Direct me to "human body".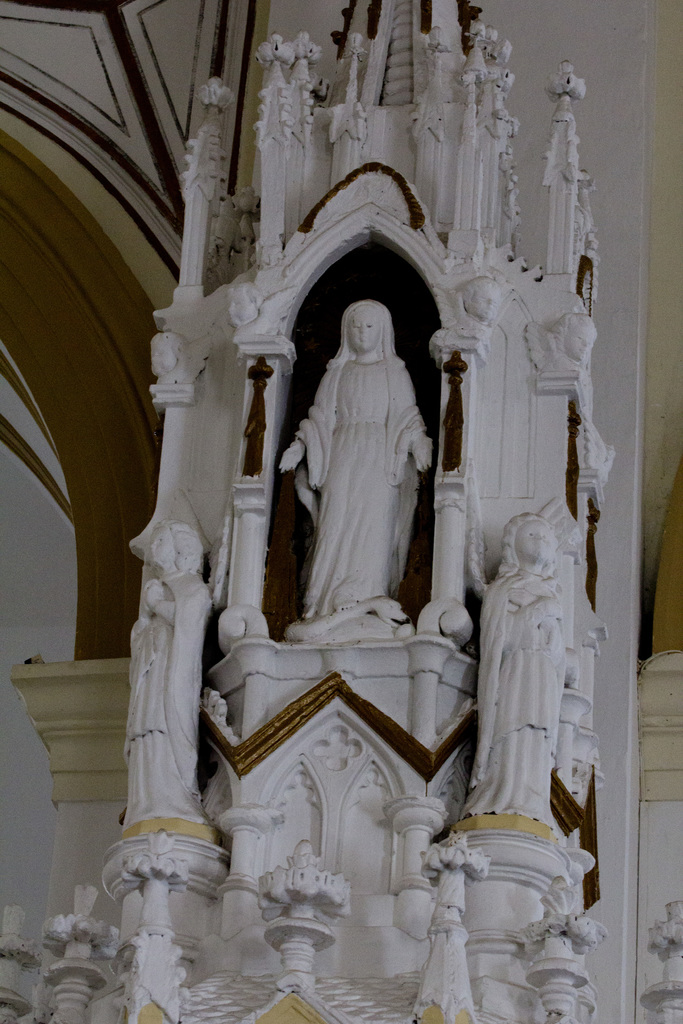
Direction: box=[122, 571, 208, 824].
